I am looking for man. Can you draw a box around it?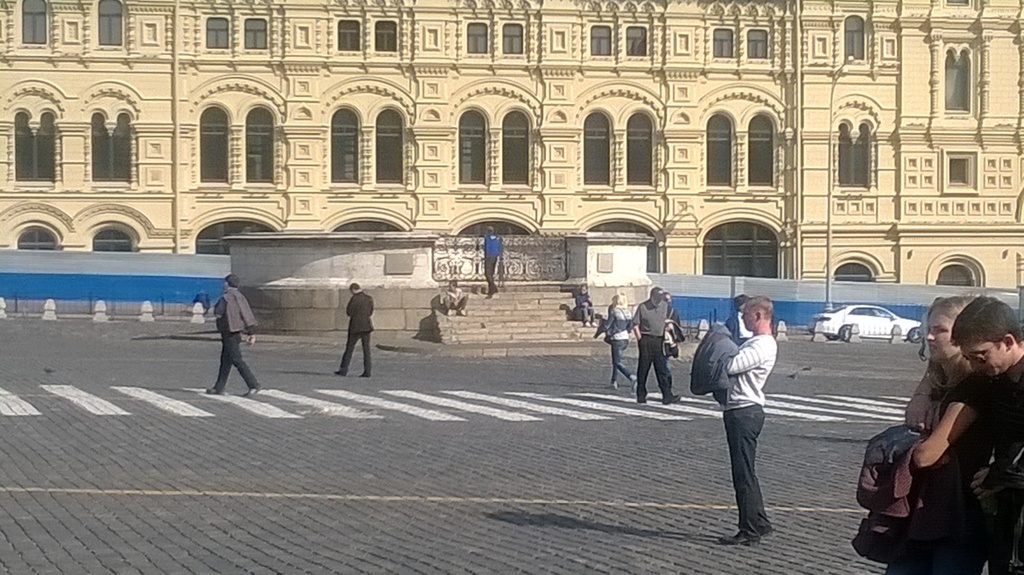
Sure, the bounding box is [x1=919, y1=295, x2=938, y2=362].
